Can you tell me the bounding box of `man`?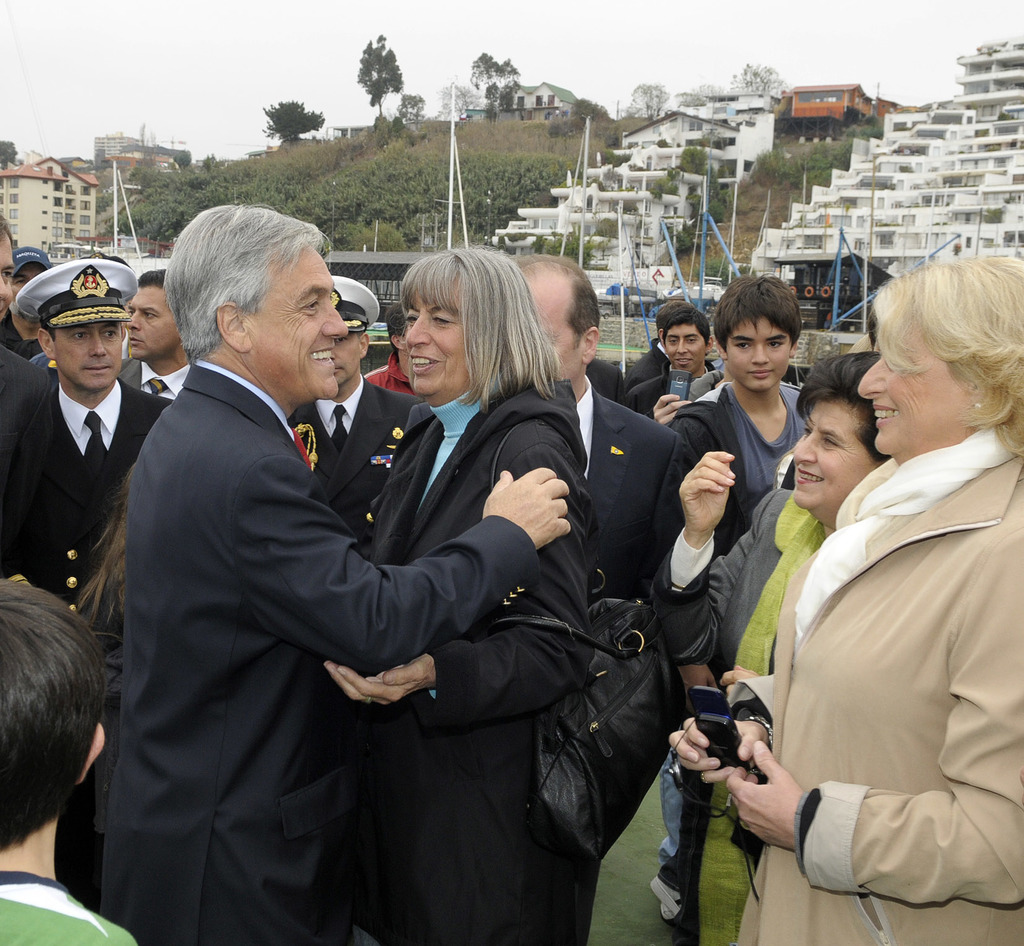
region(116, 268, 197, 405).
